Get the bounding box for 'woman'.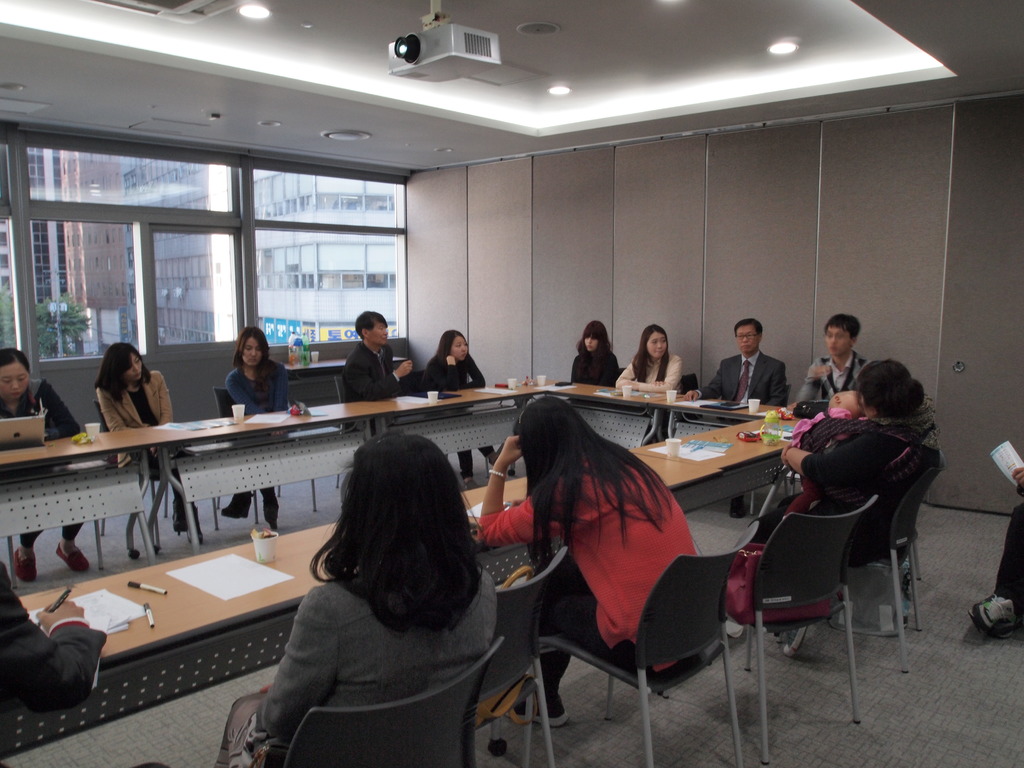
select_region(477, 403, 715, 723).
